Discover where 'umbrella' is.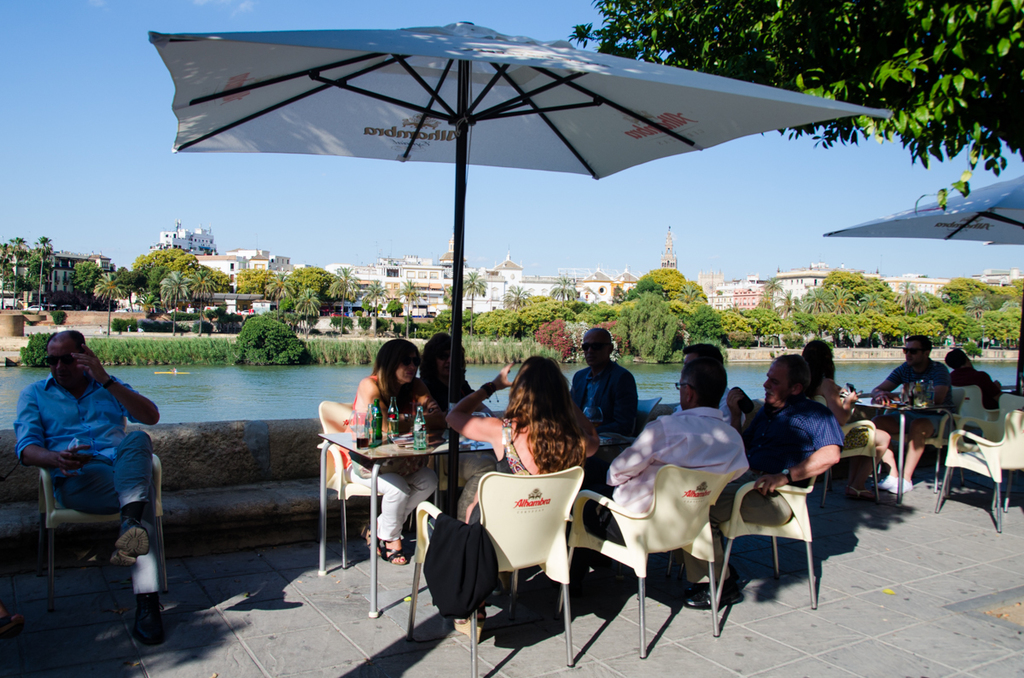
Discovered at box(819, 175, 1023, 241).
